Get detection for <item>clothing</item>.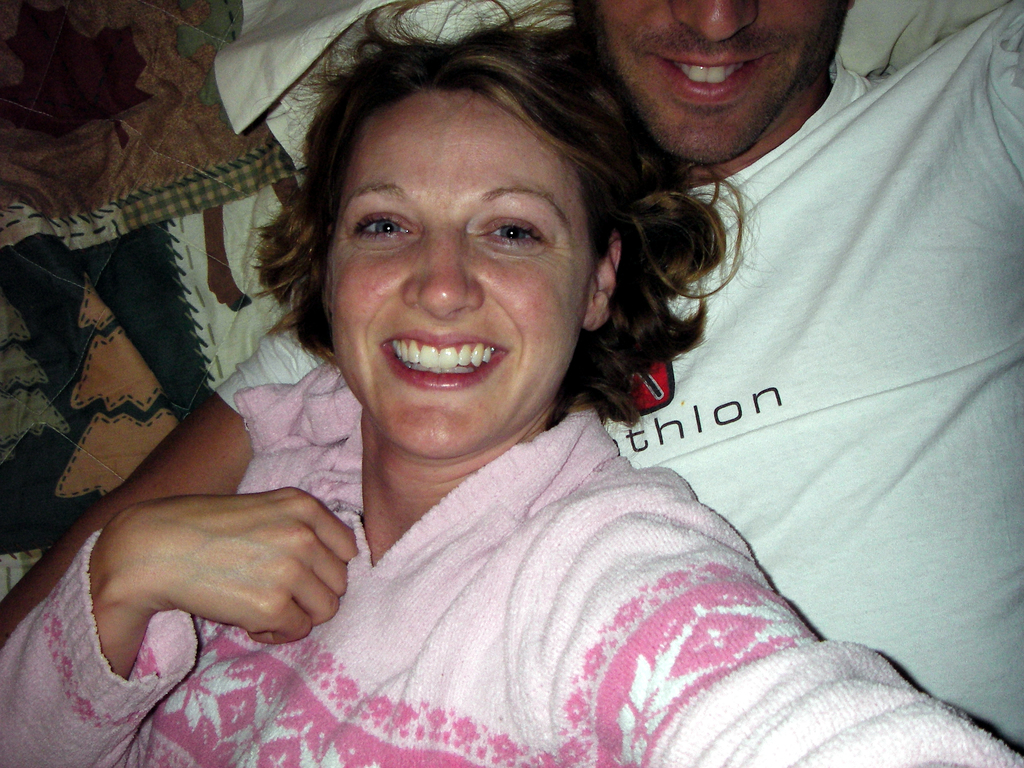
Detection: 0 352 1023 767.
